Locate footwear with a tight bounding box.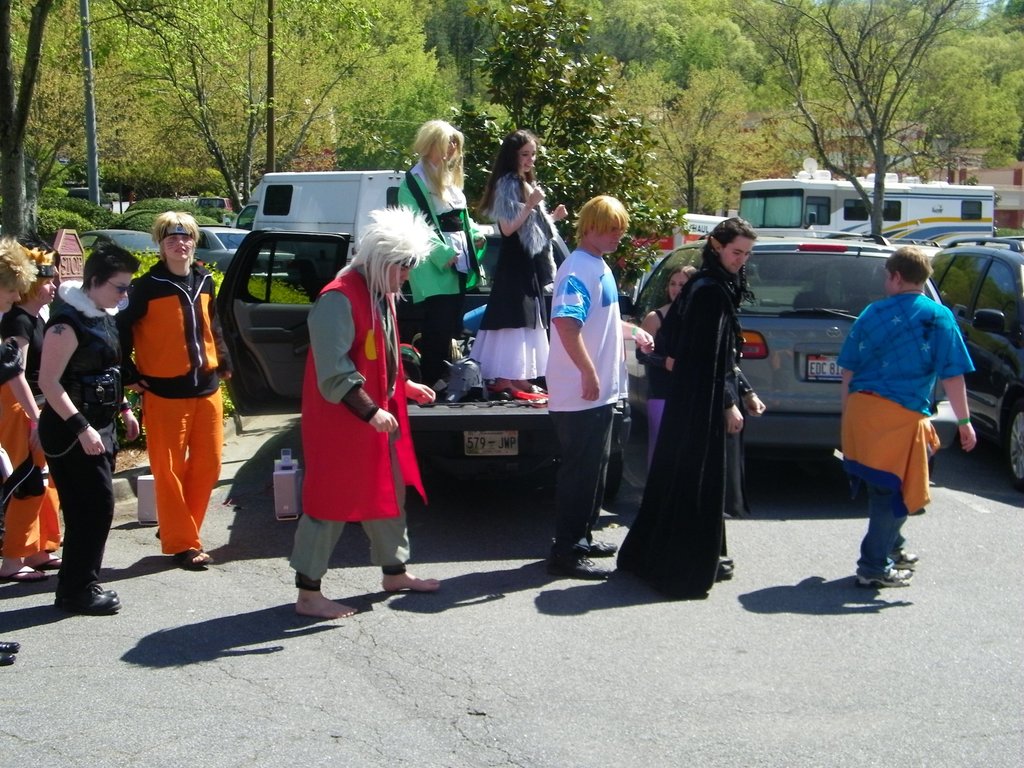
select_region(546, 550, 614, 579).
